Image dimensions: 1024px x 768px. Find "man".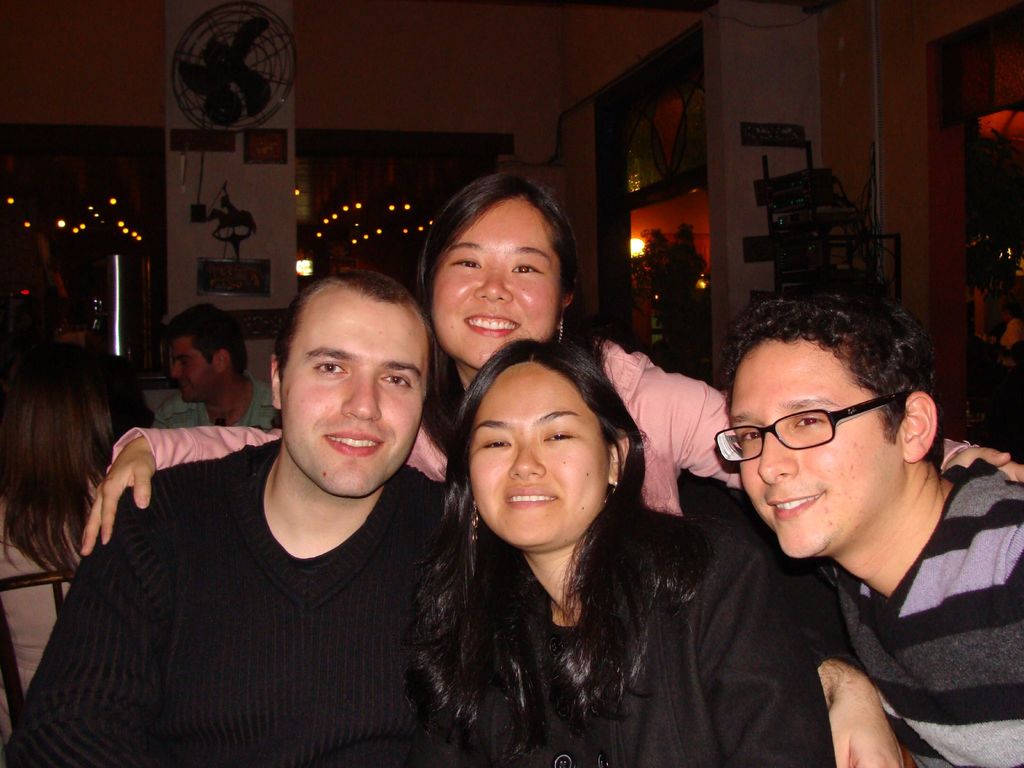
detection(701, 288, 1023, 767).
